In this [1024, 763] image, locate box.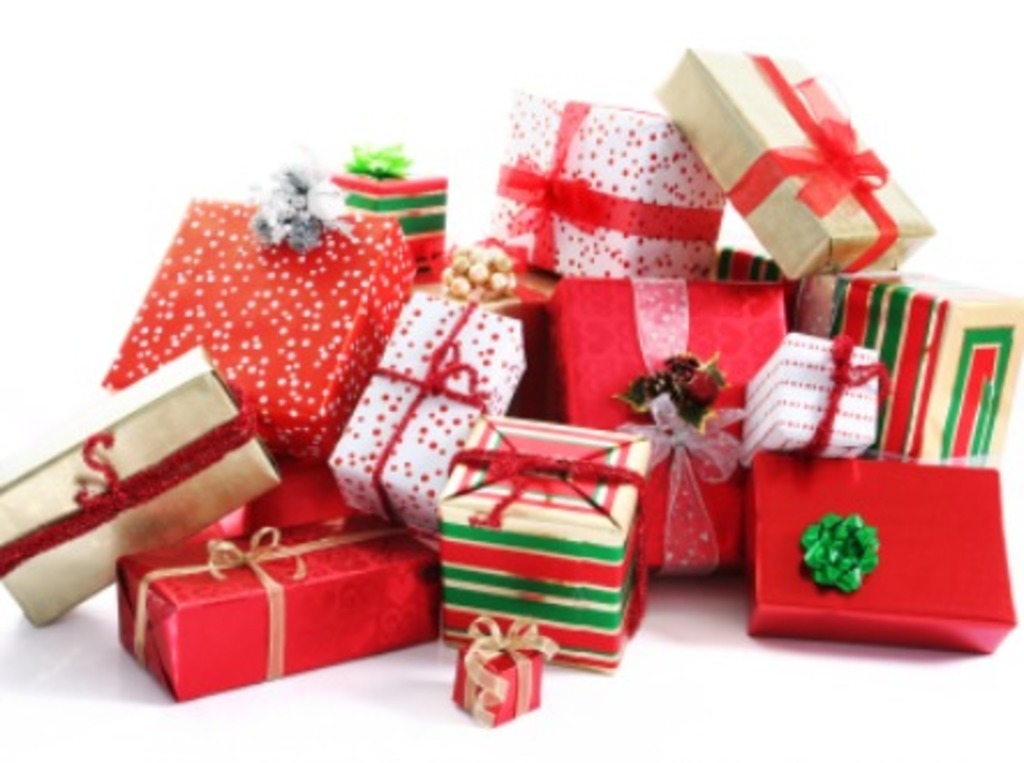
Bounding box: box=[95, 197, 423, 472].
